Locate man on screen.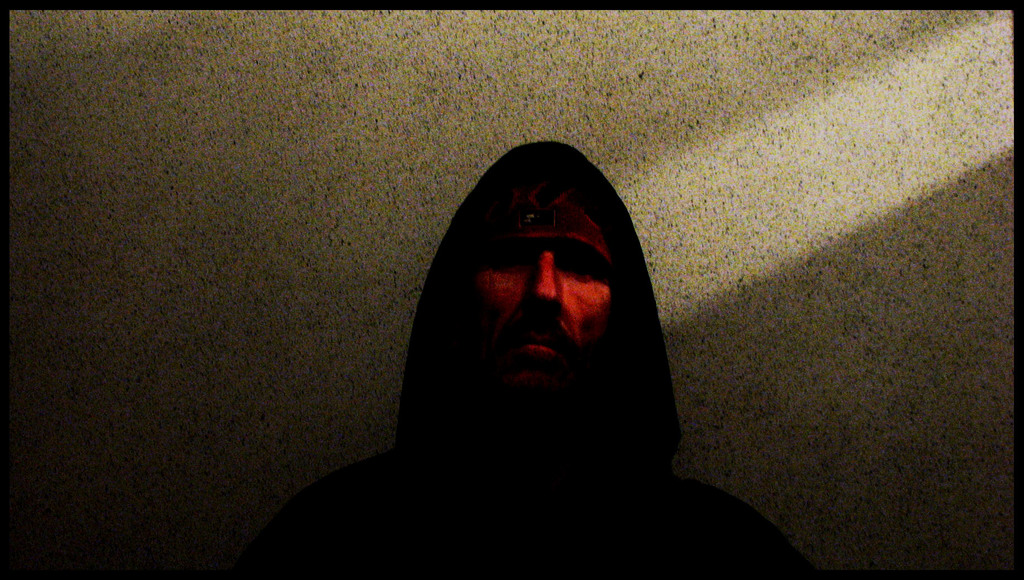
On screen at pyautogui.locateOnScreen(238, 138, 824, 577).
